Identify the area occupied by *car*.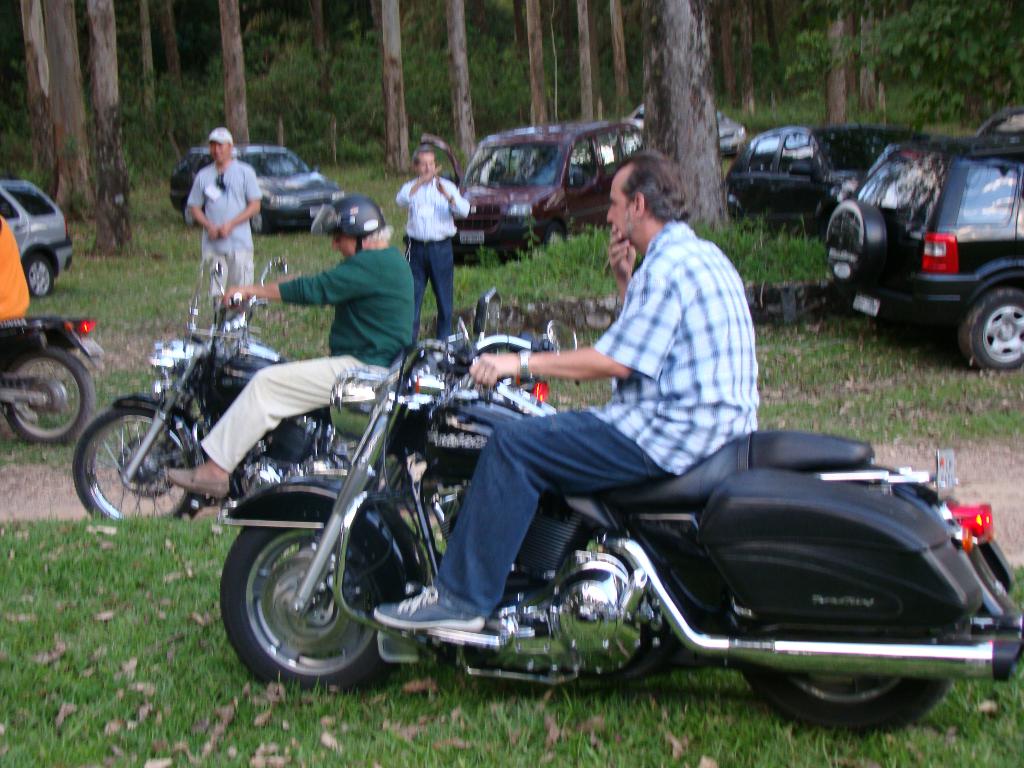
Area: [x1=419, y1=117, x2=639, y2=257].
